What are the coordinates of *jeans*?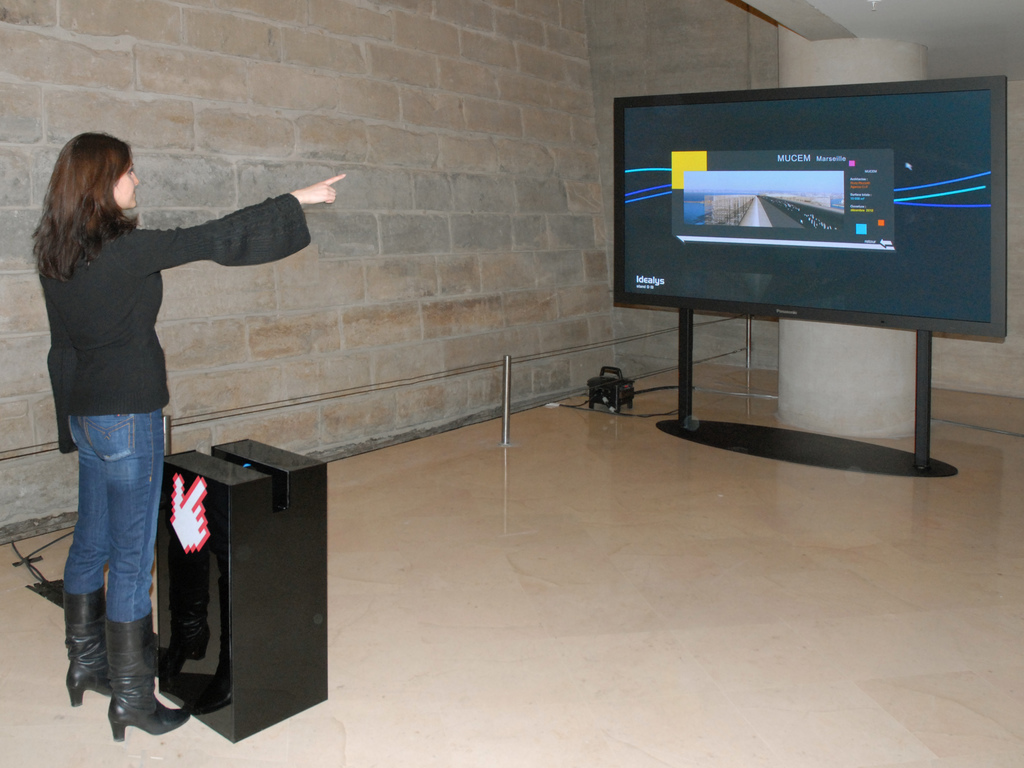
[left=44, top=390, right=174, bottom=728].
